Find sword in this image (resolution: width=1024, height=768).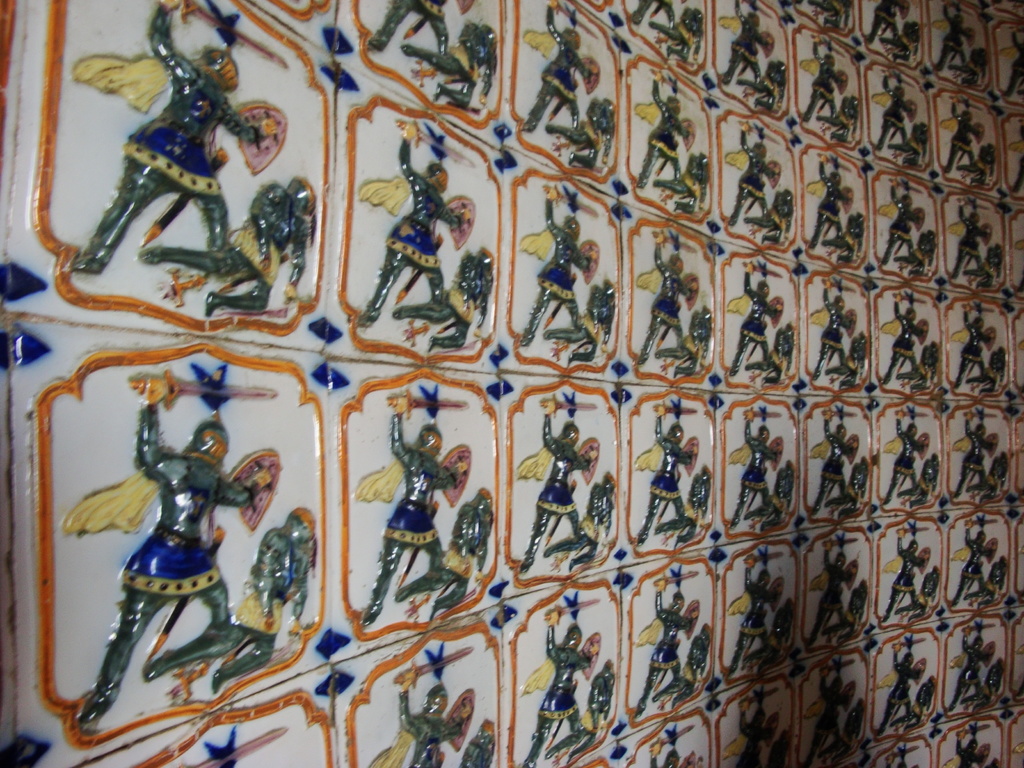
[653, 573, 700, 591].
